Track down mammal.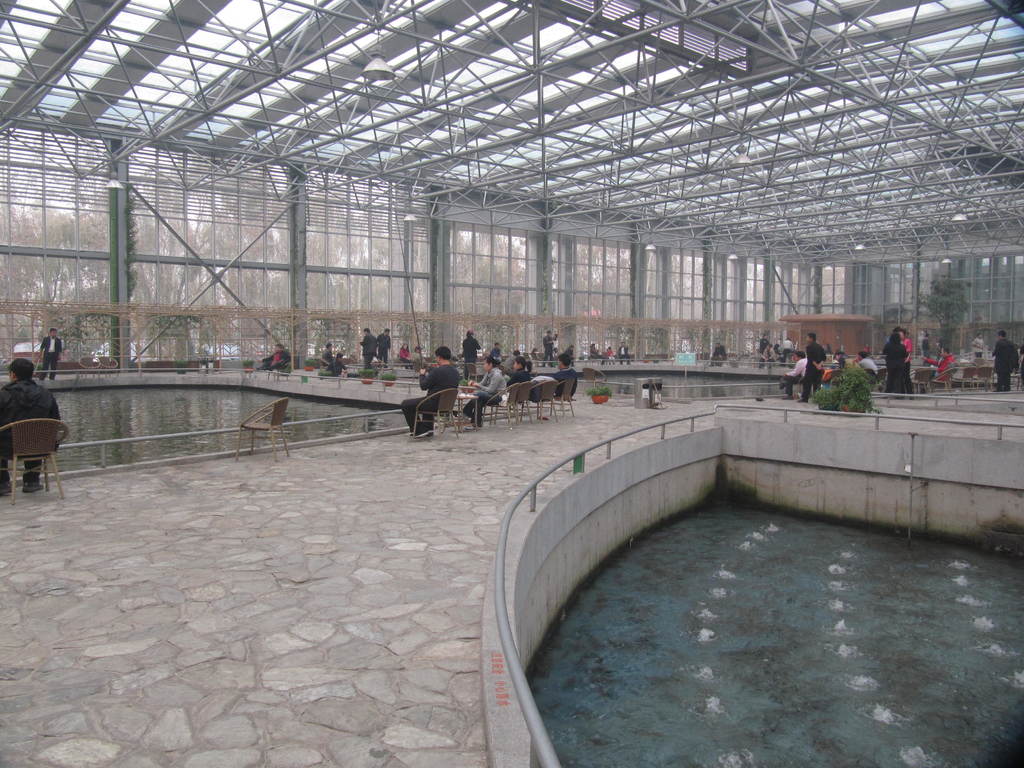
Tracked to x1=399 y1=343 x2=407 y2=362.
